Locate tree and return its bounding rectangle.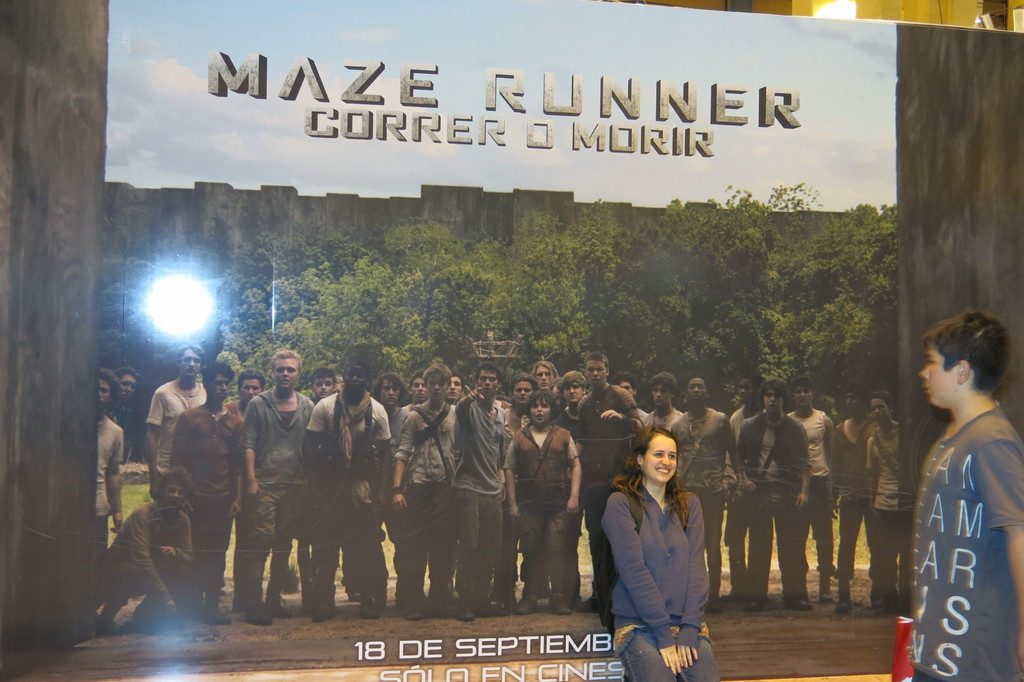
111/185/177/362.
